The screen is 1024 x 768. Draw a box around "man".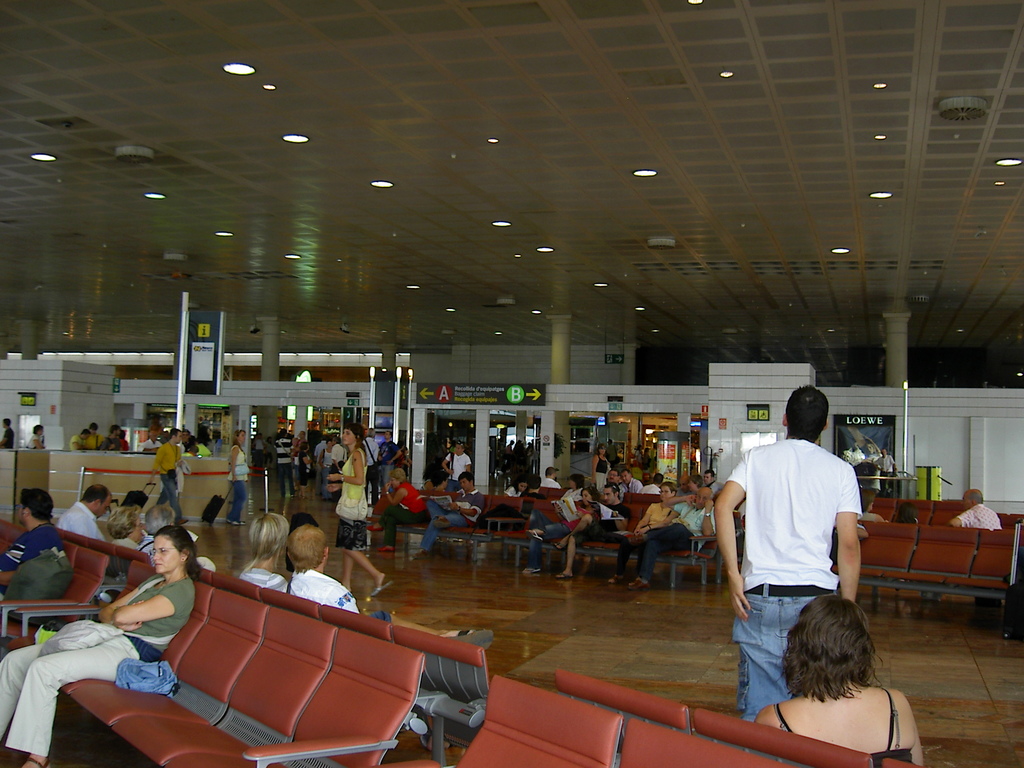
(left=619, top=469, right=647, bottom=490).
